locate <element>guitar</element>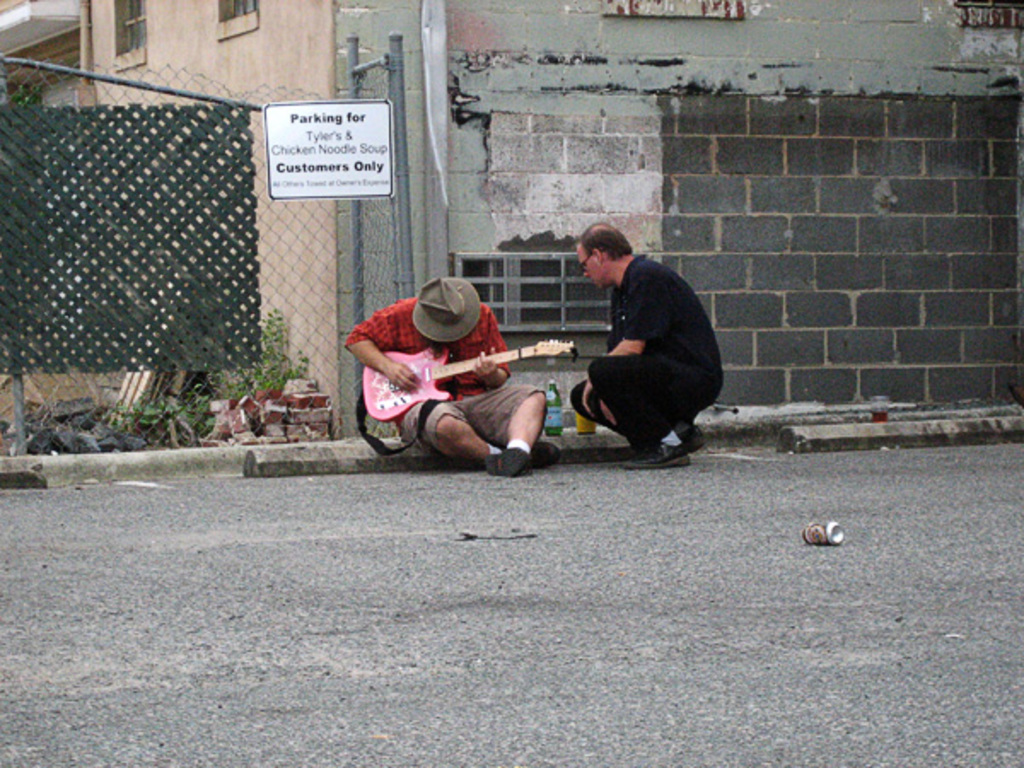
(358,338,575,423)
